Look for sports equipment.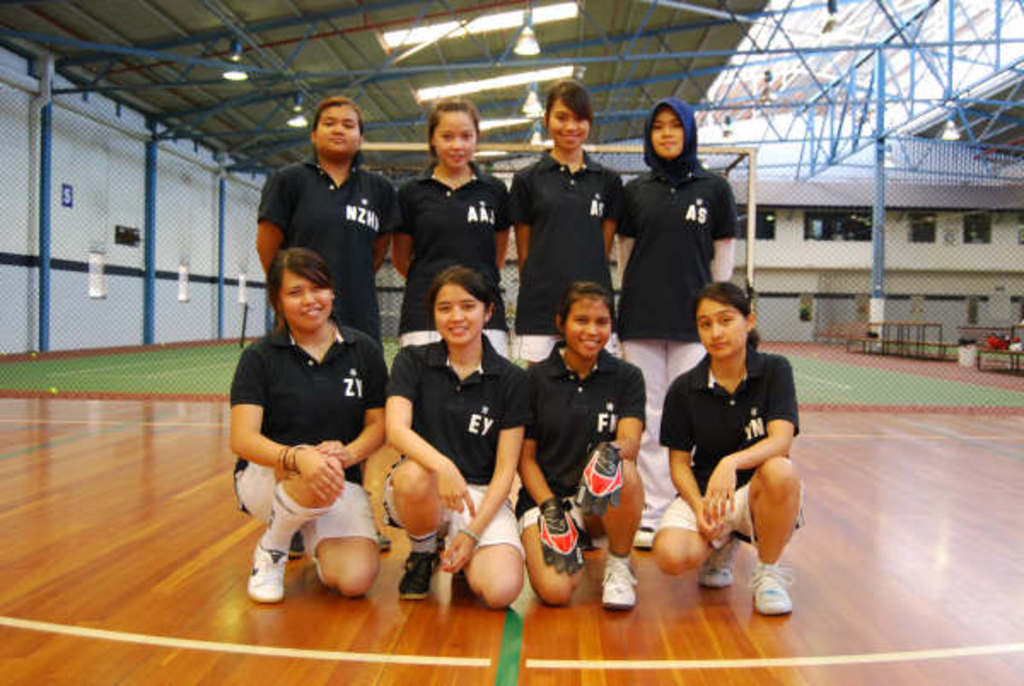
Found: x1=249 y1=546 x2=288 y2=599.
